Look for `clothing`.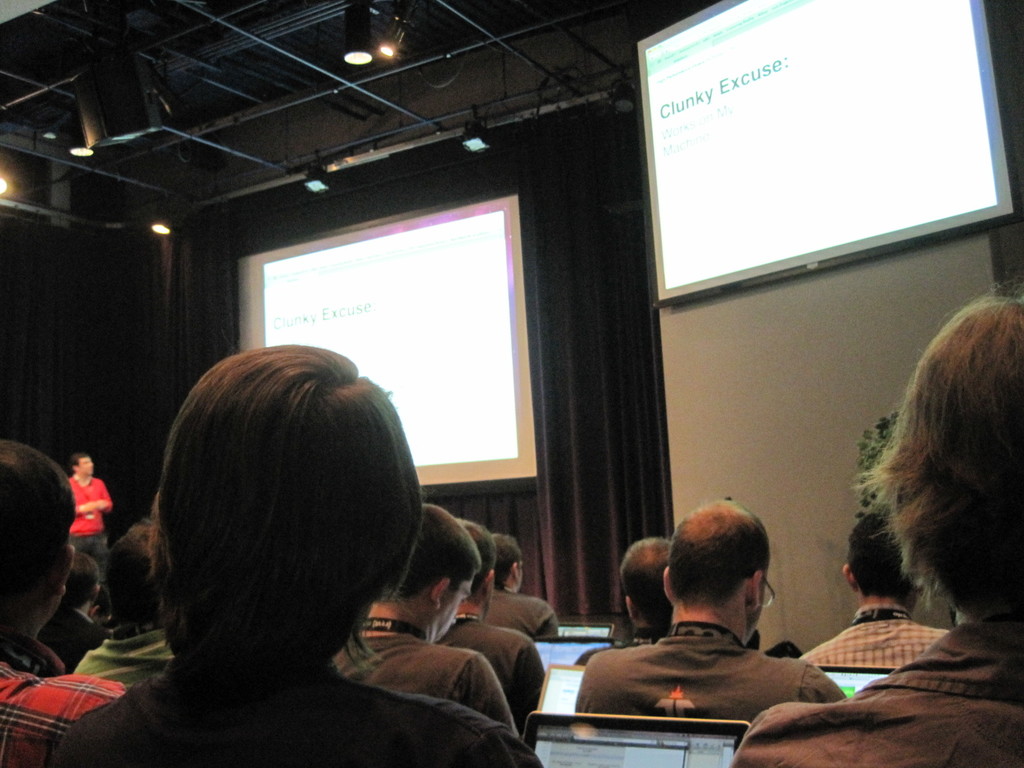
Found: box=[33, 612, 120, 676].
